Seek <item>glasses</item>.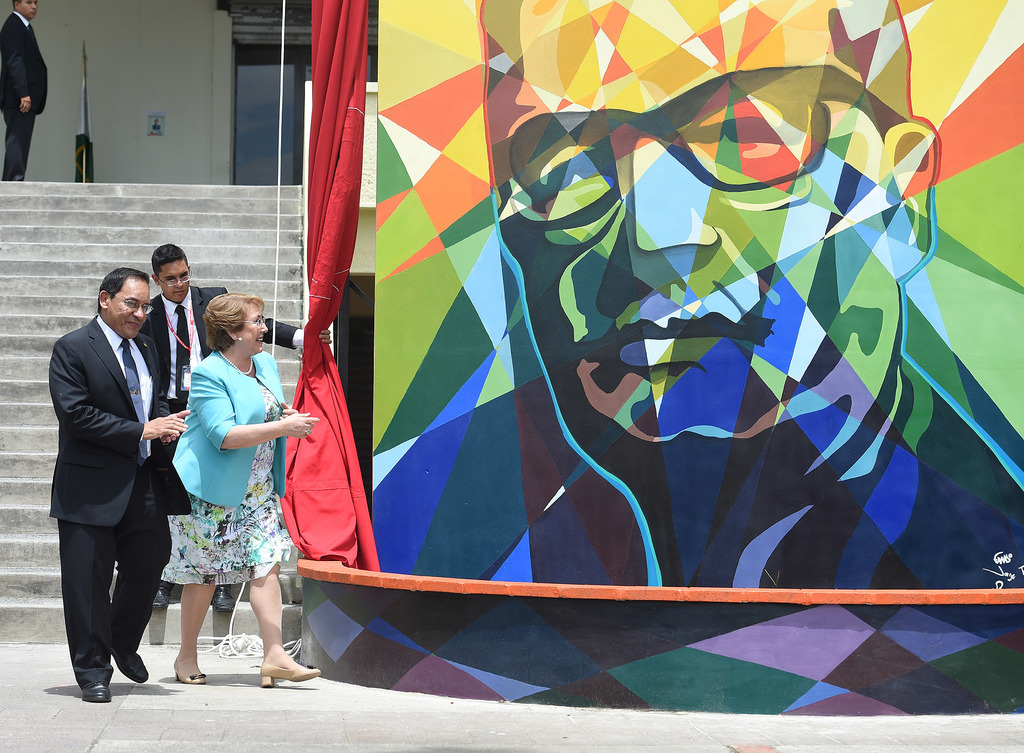
<bbox>235, 315, 266, 334</bbox>.
